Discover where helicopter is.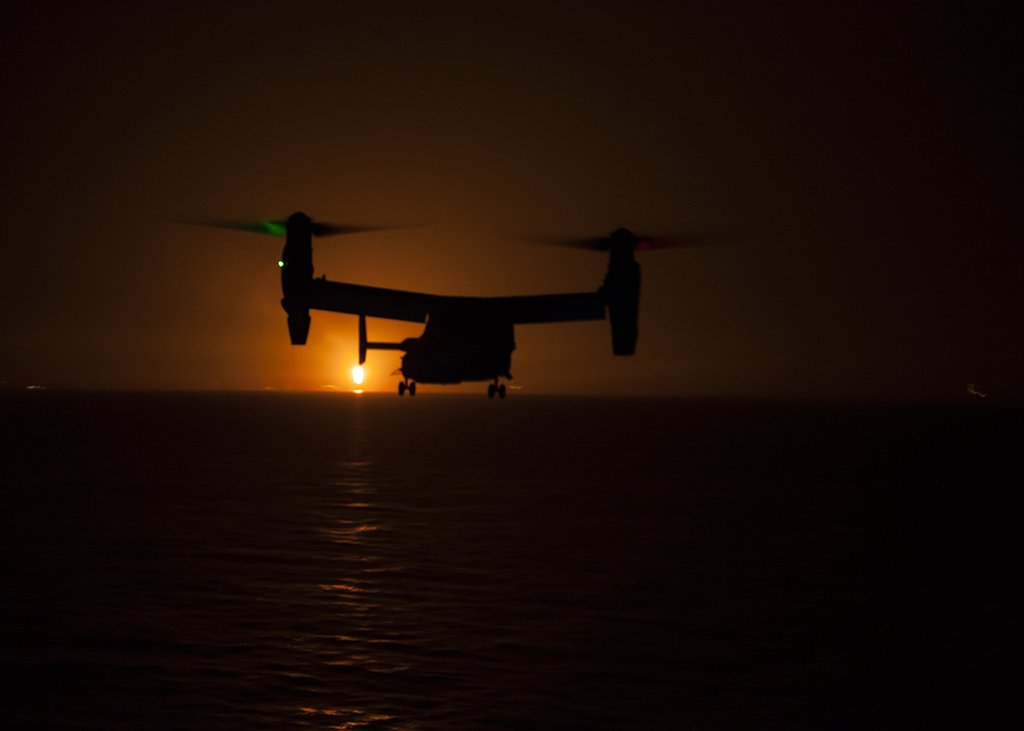
Discovered at Rect(197, 189, 689, 396).
